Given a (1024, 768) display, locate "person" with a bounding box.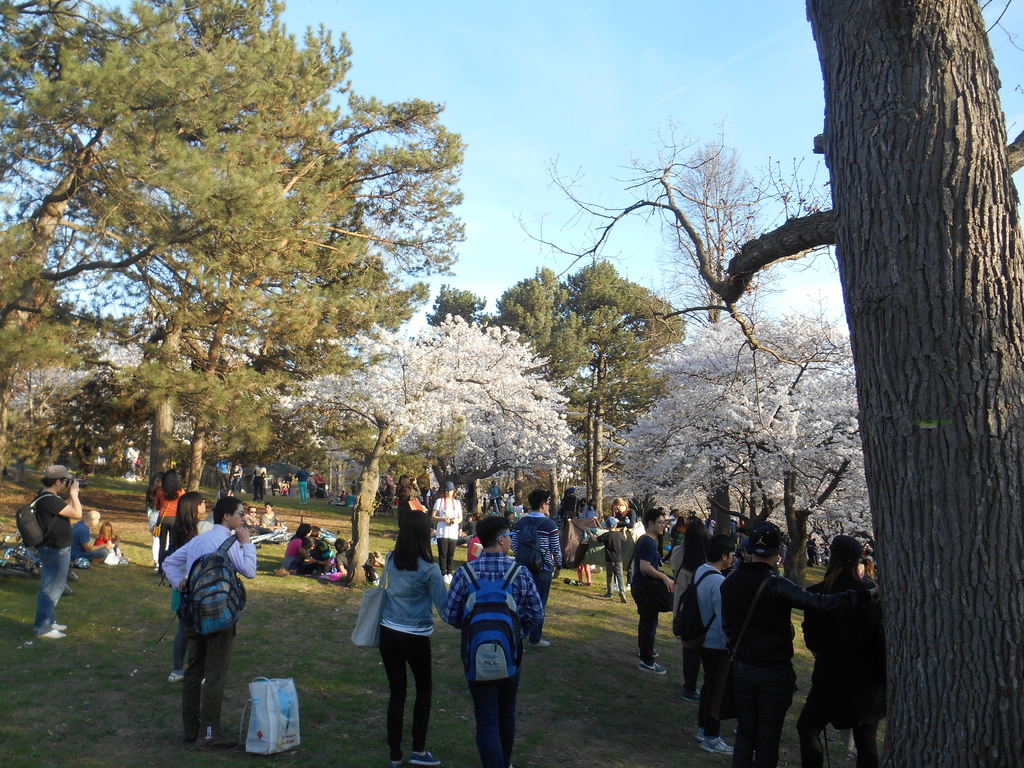
Located: (left=393, top=474, right=423, bottom=525).
